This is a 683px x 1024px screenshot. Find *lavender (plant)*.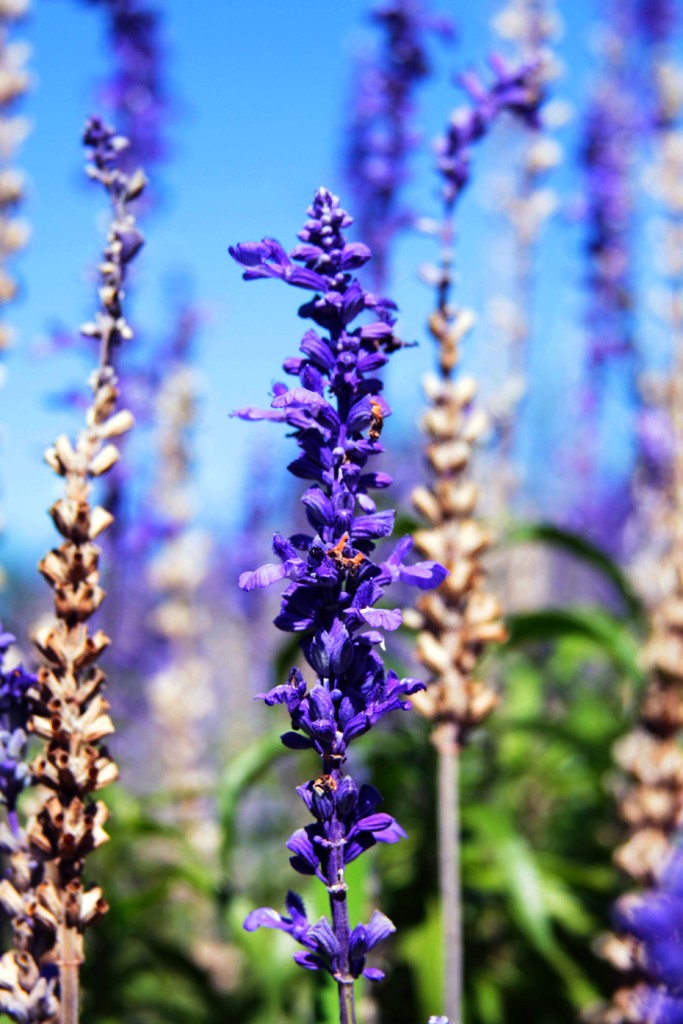
Bounding box: box(212, 182, 484, 876).
